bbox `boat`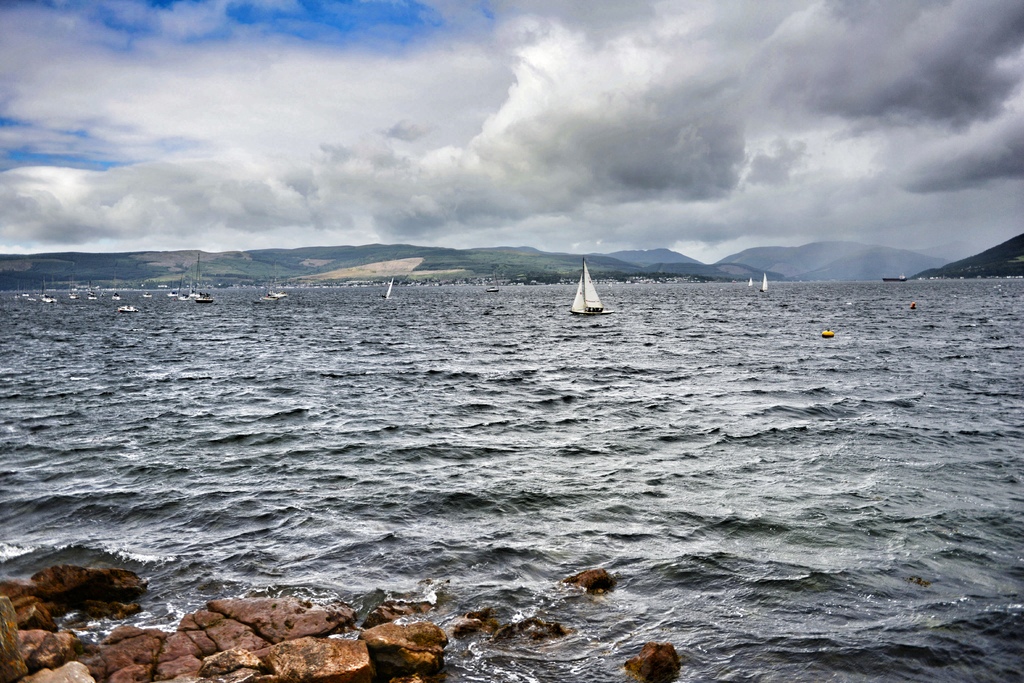
left=167, top=285, right=176, bottom=295
